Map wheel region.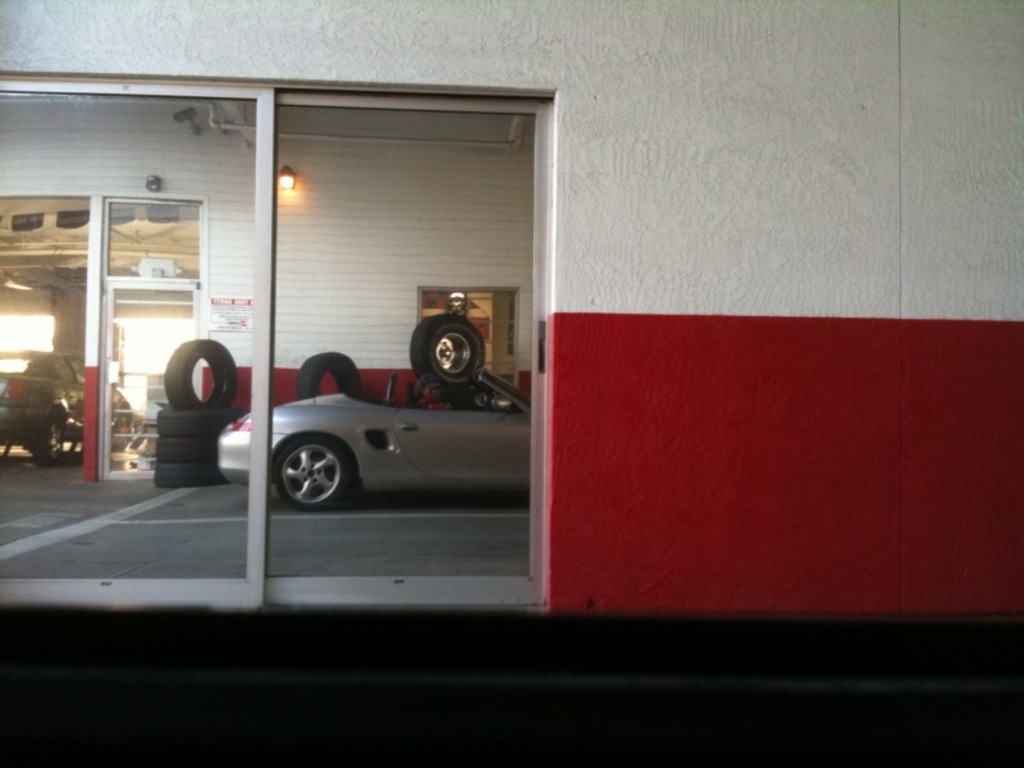
Mapped to pyautogui.locateOnScreen(28, 410, 68, 470).
